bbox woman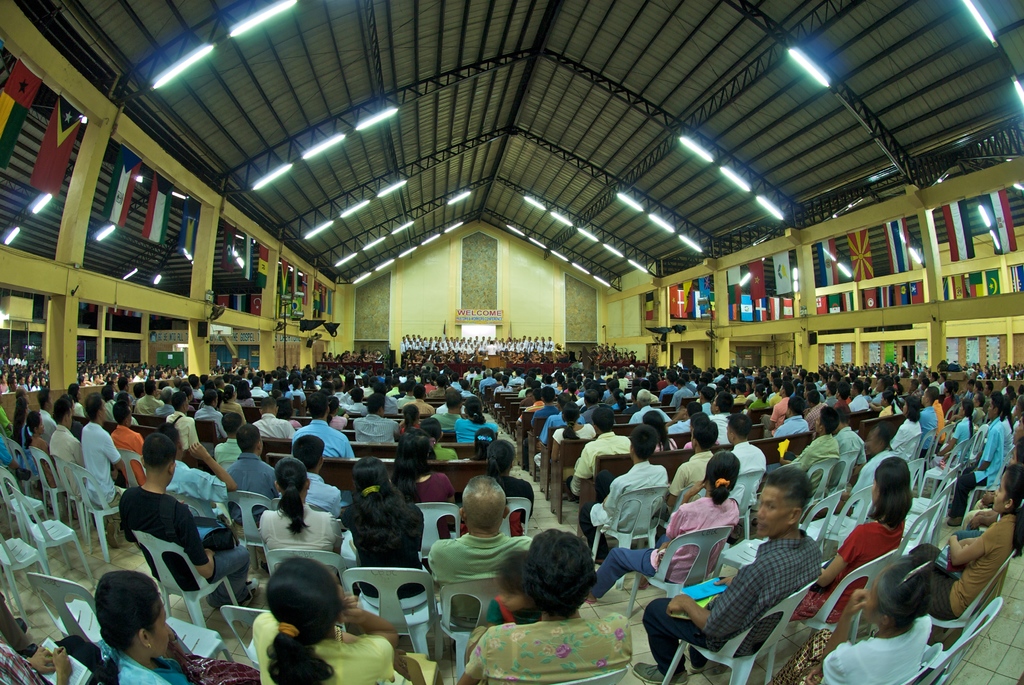
258:458:343:555
